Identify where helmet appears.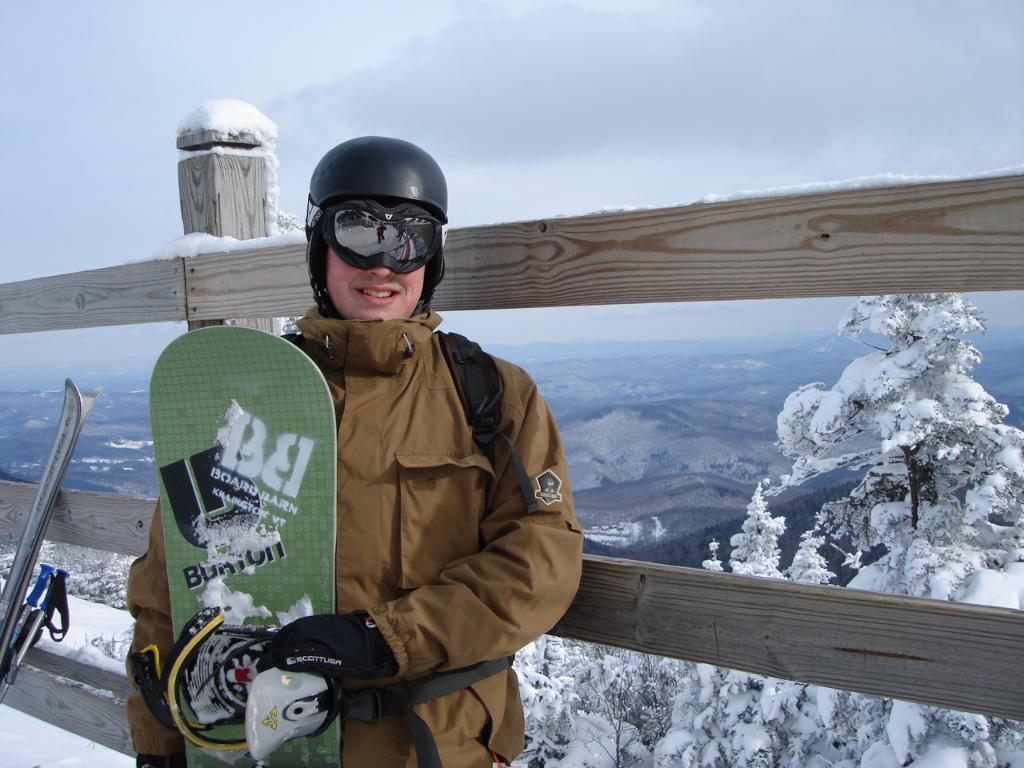
Appears at select_region(289, 127, 441, 323).
